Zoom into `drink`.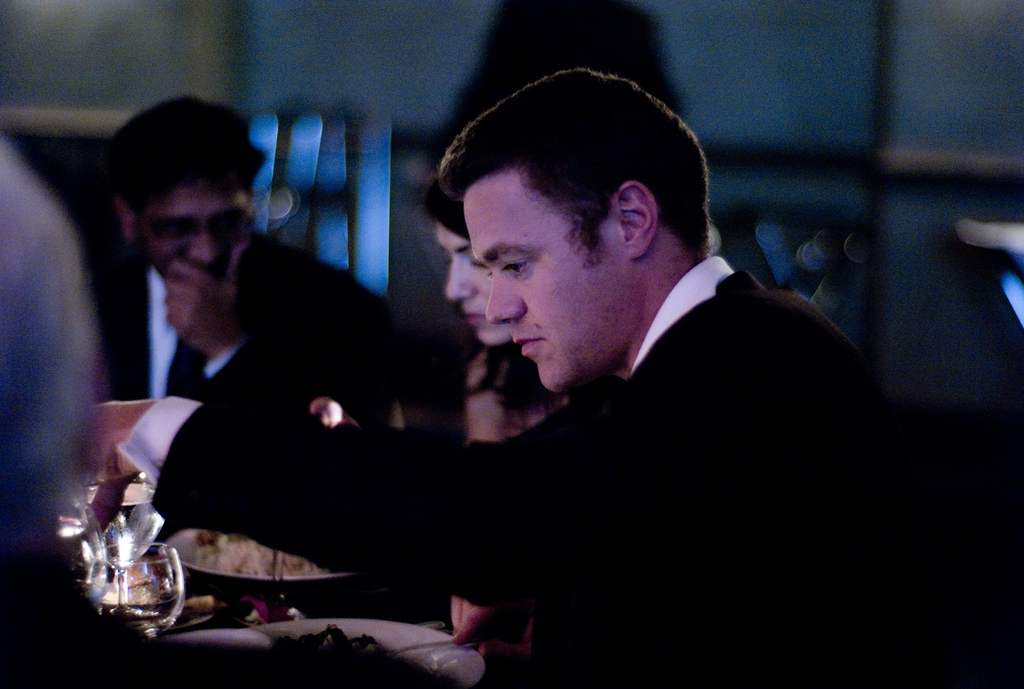
Zoom target: 99/485/159/573.
